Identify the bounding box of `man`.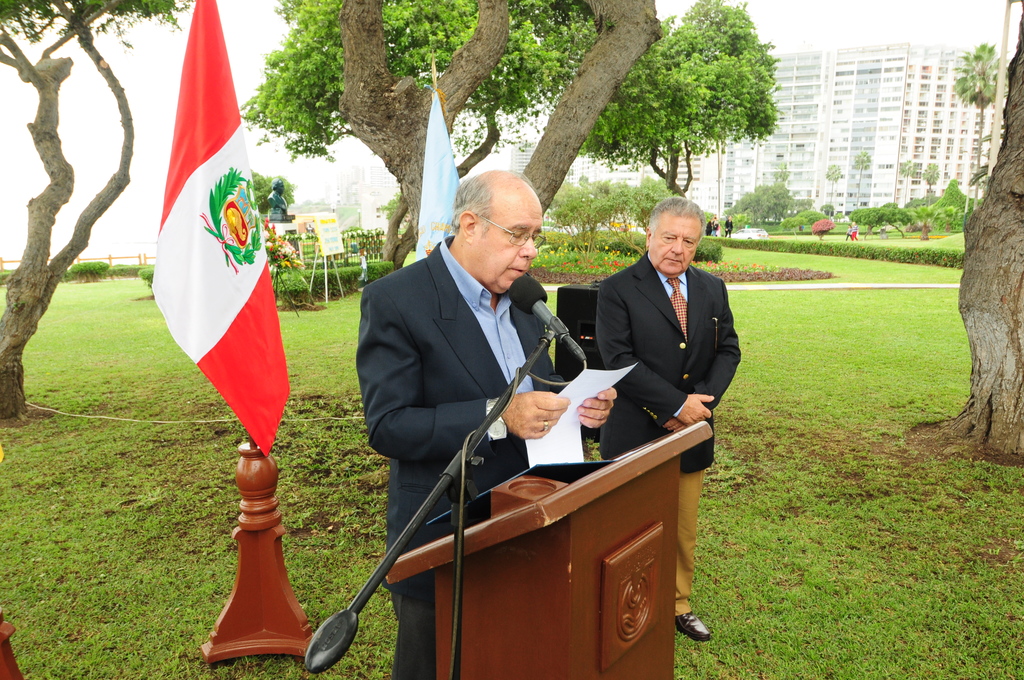
[267,179,290,211].
